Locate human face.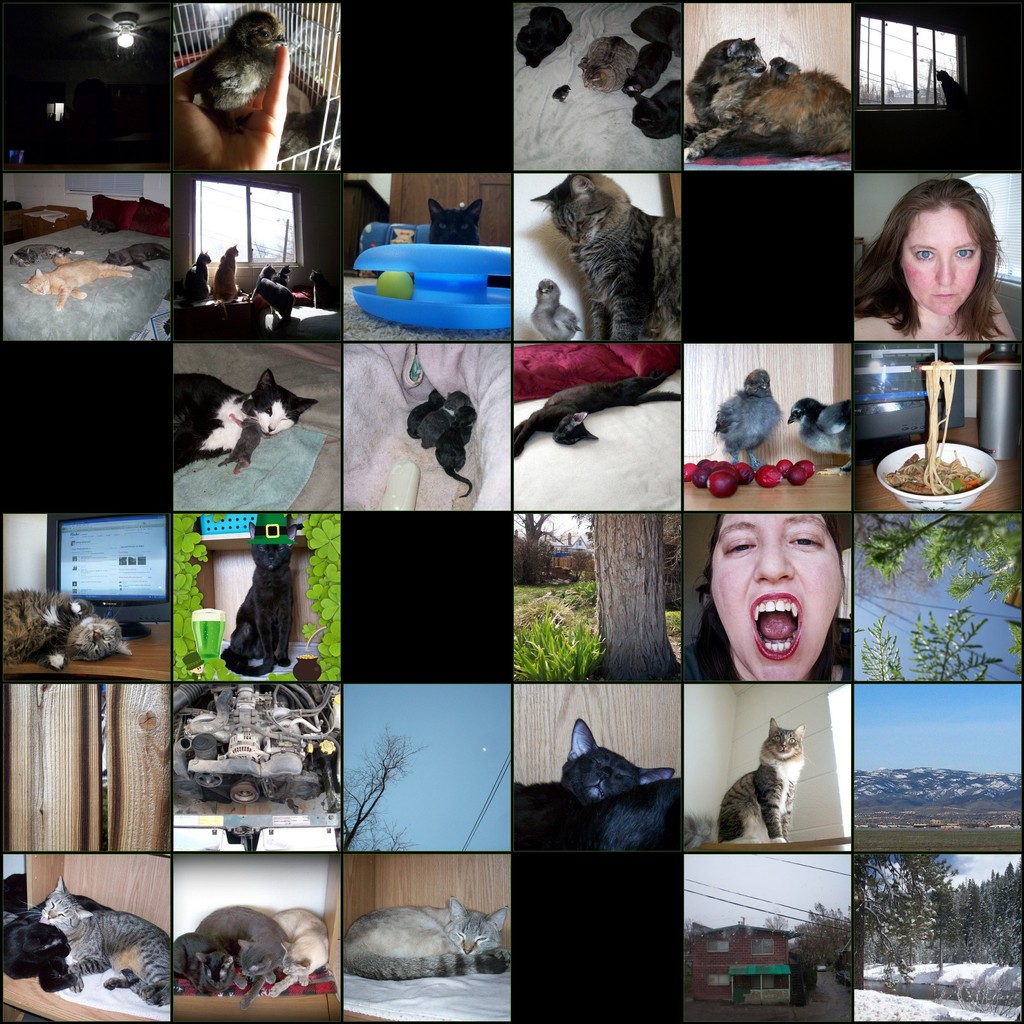
Bounding box: left=713, top=509, right=848, bottom=682.
